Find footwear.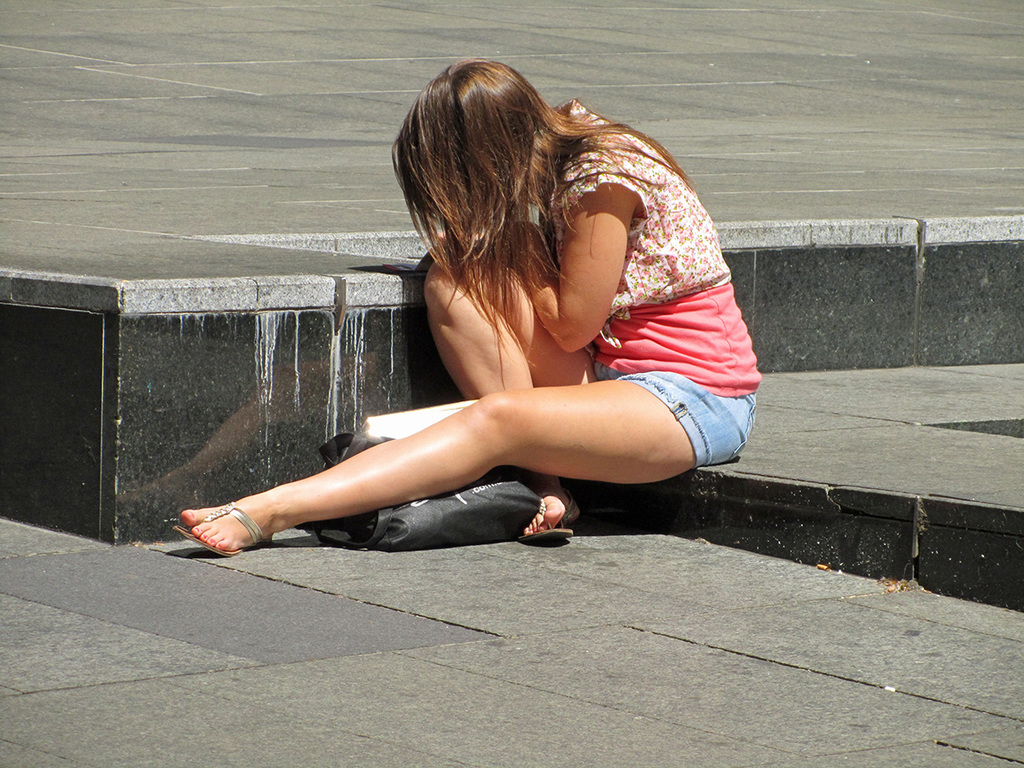
169, 496, 263, 561.
